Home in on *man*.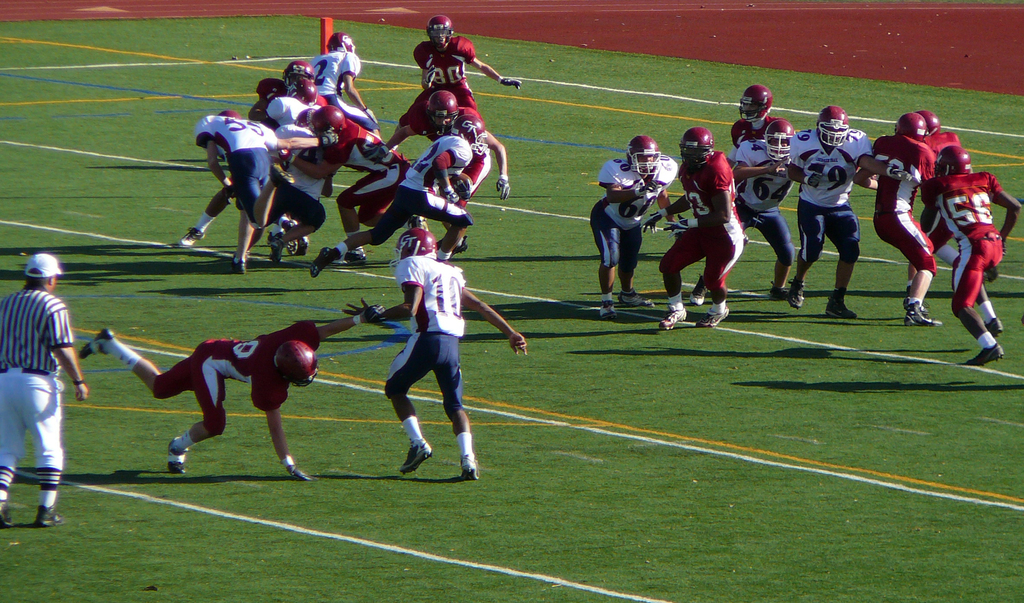
Homed in at bbox(412, 12, 517, 110).
